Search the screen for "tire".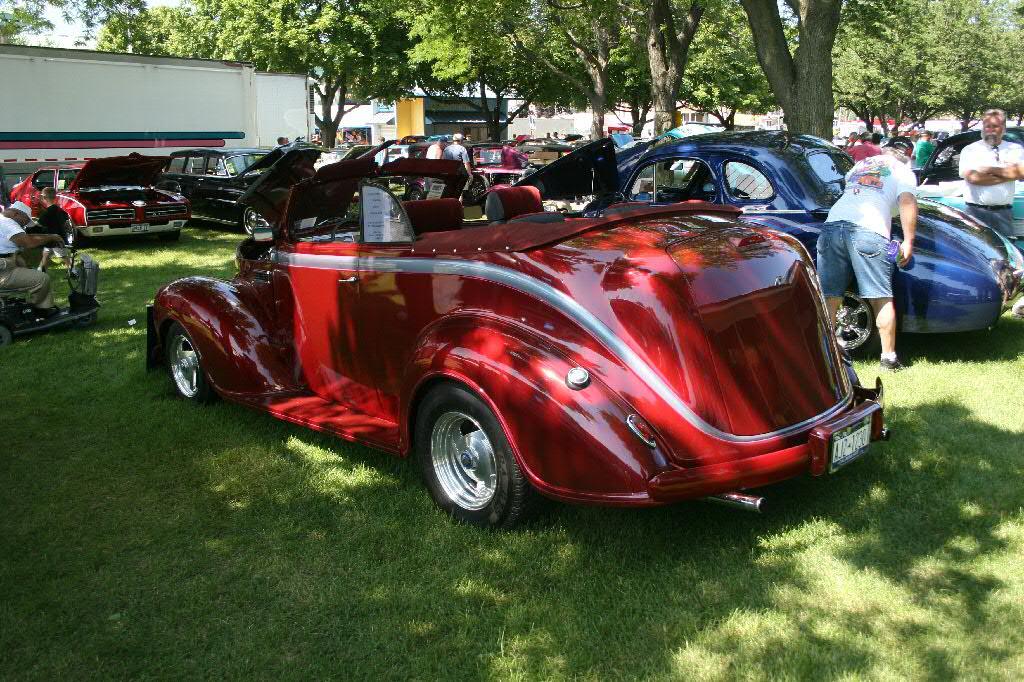
Found at {"x1": 408, "y1": 184, "x2": 422, "y2": 202}.
